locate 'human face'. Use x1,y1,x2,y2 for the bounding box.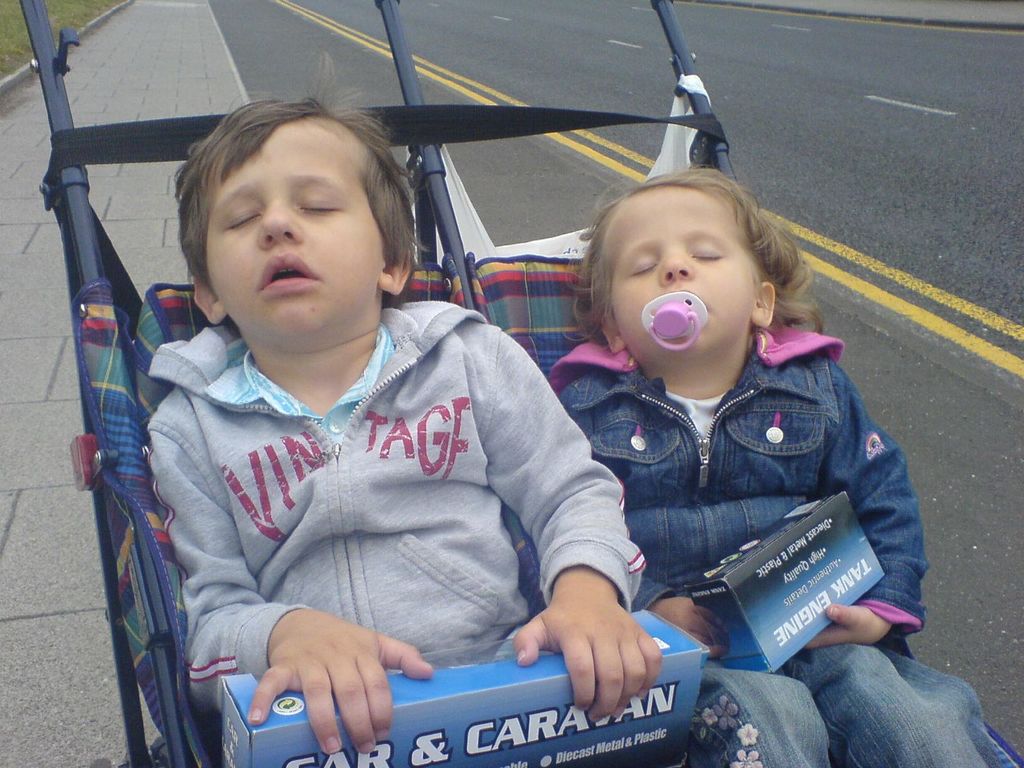
608,184,768,363.
